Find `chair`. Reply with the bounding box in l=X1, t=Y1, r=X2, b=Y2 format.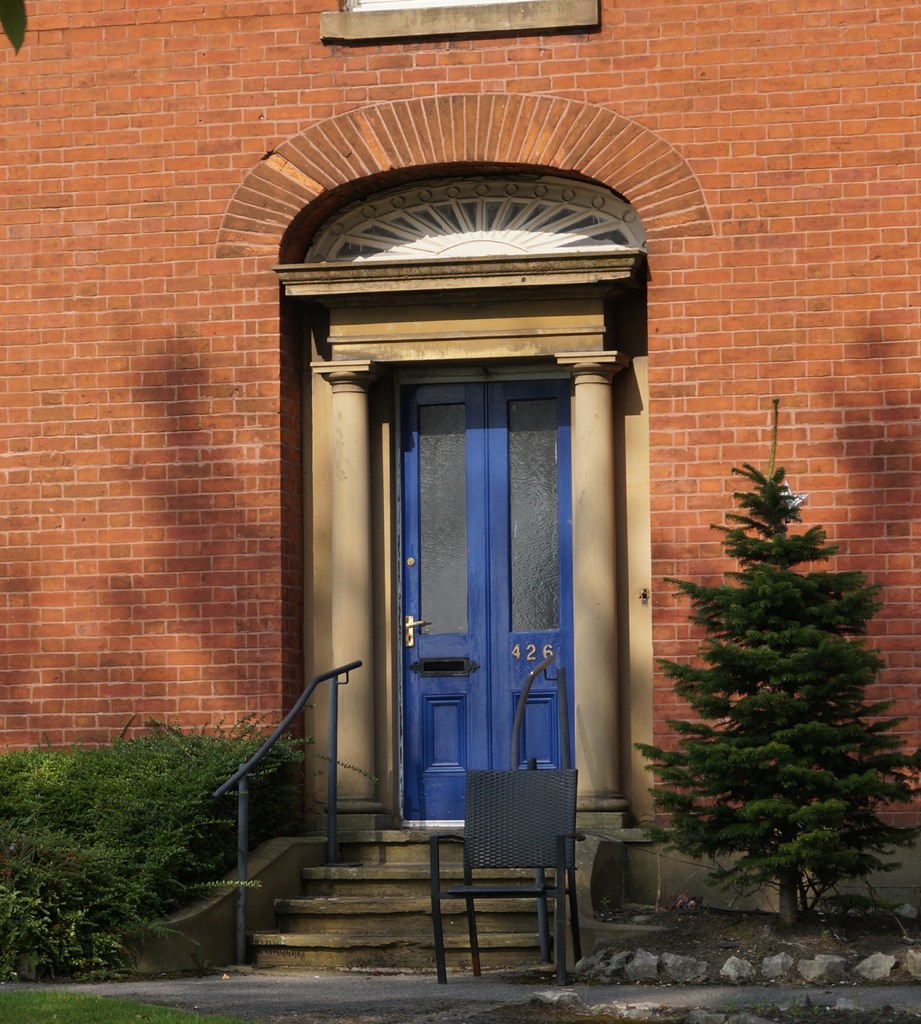
l=416, t=762, r=605, b=971.
